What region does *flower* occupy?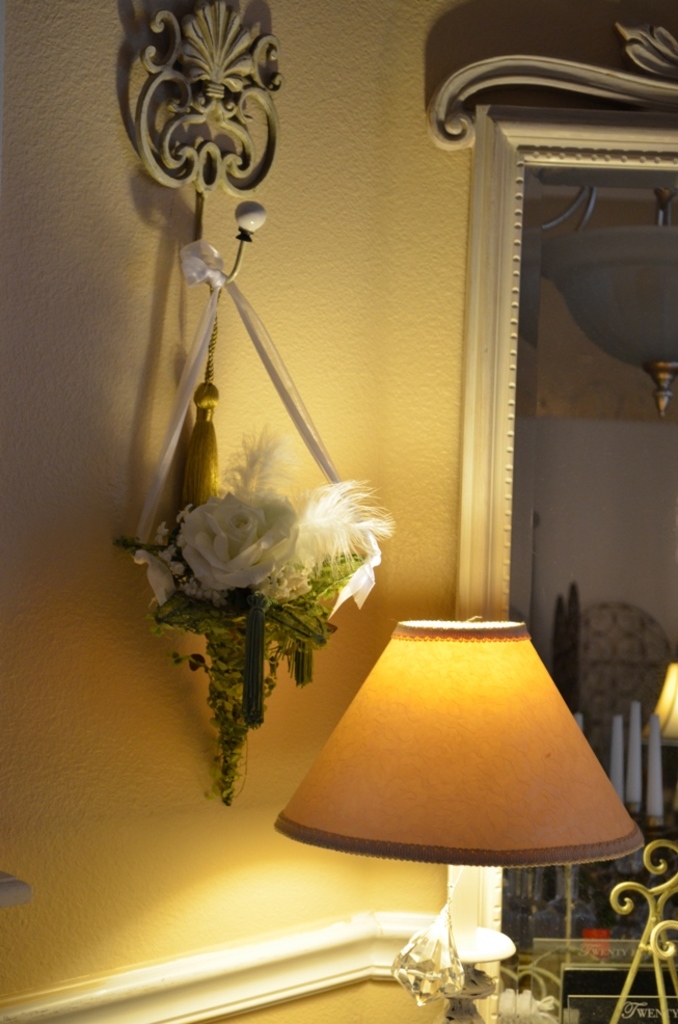
Rect(157, 481, 317, 610).
